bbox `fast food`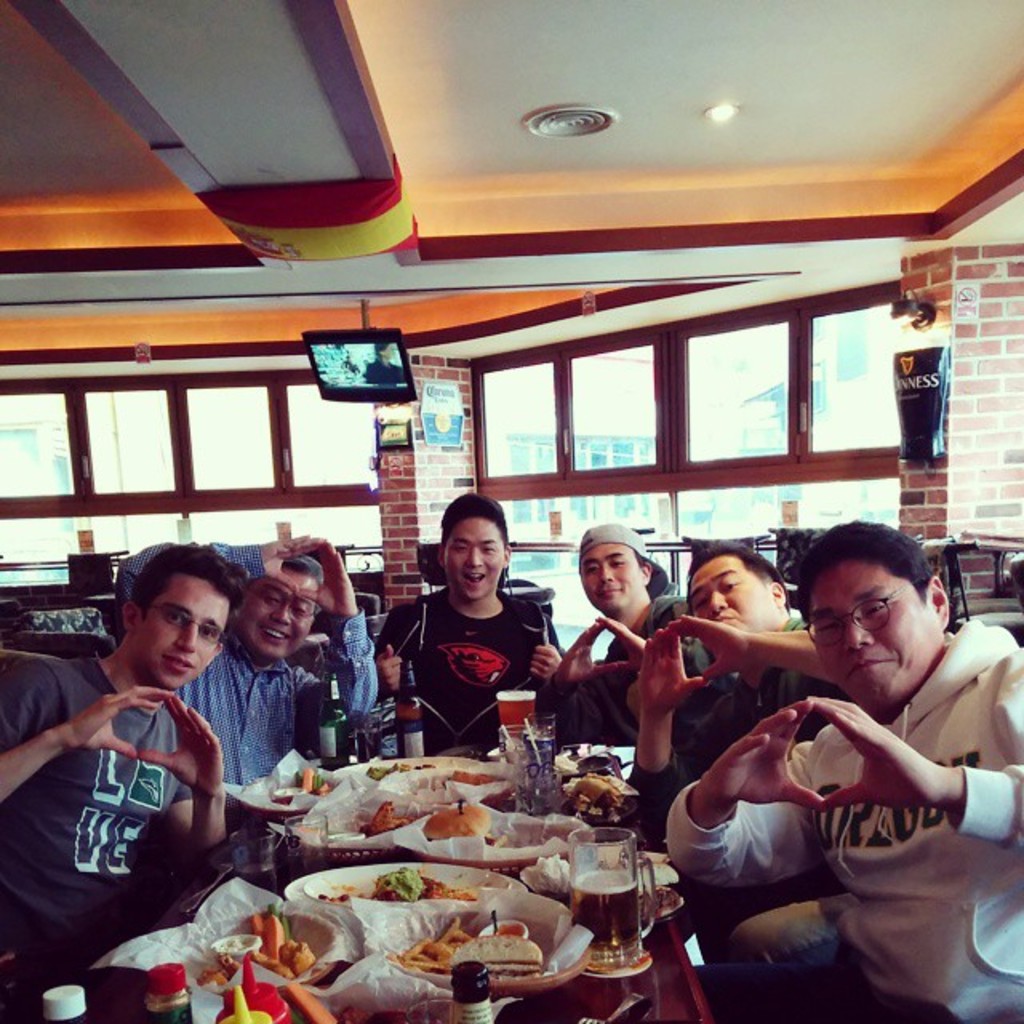
BBox(186, 909, 318, 979)
